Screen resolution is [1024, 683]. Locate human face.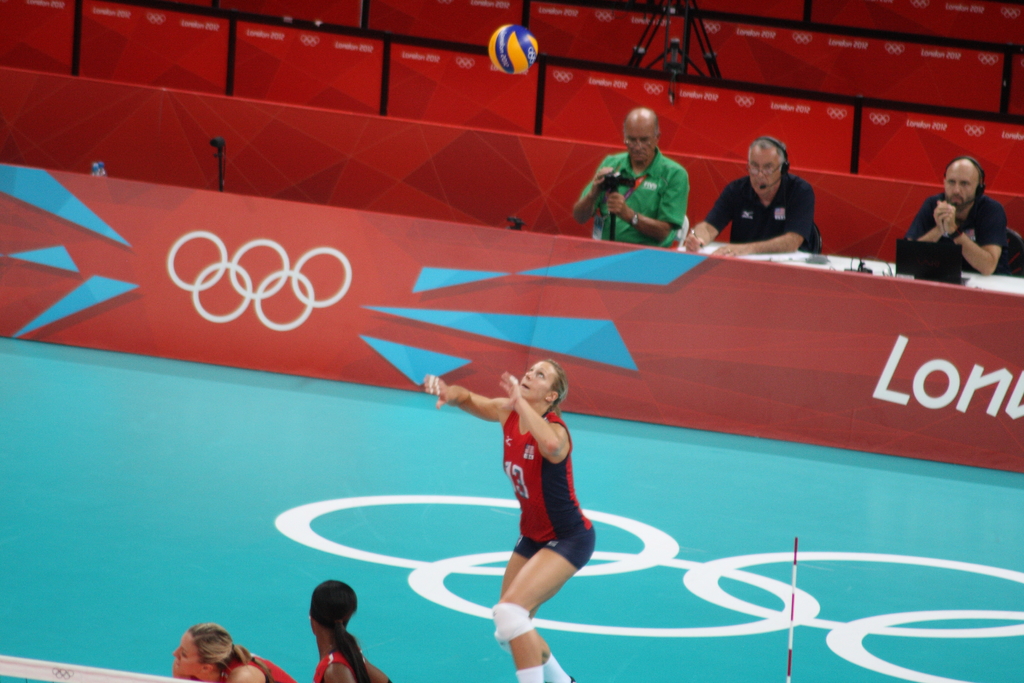
[x1=625, y1=136, x2=655, y2=163].
